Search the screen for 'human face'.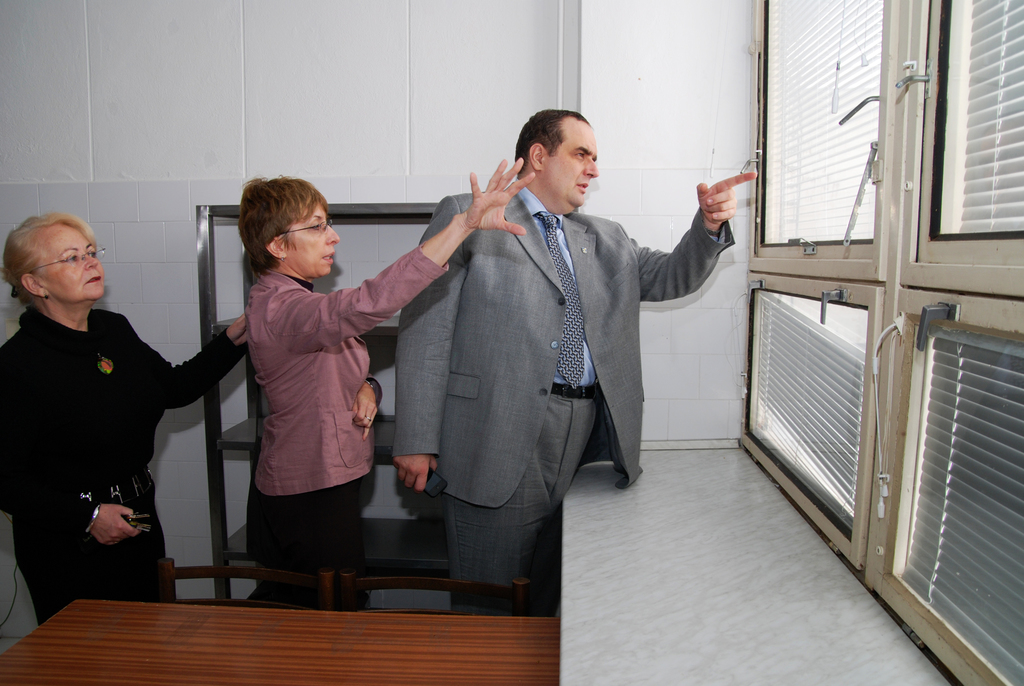
Found at {"left": 37, "top": 222, "right": 107, "bottom": 302}.
